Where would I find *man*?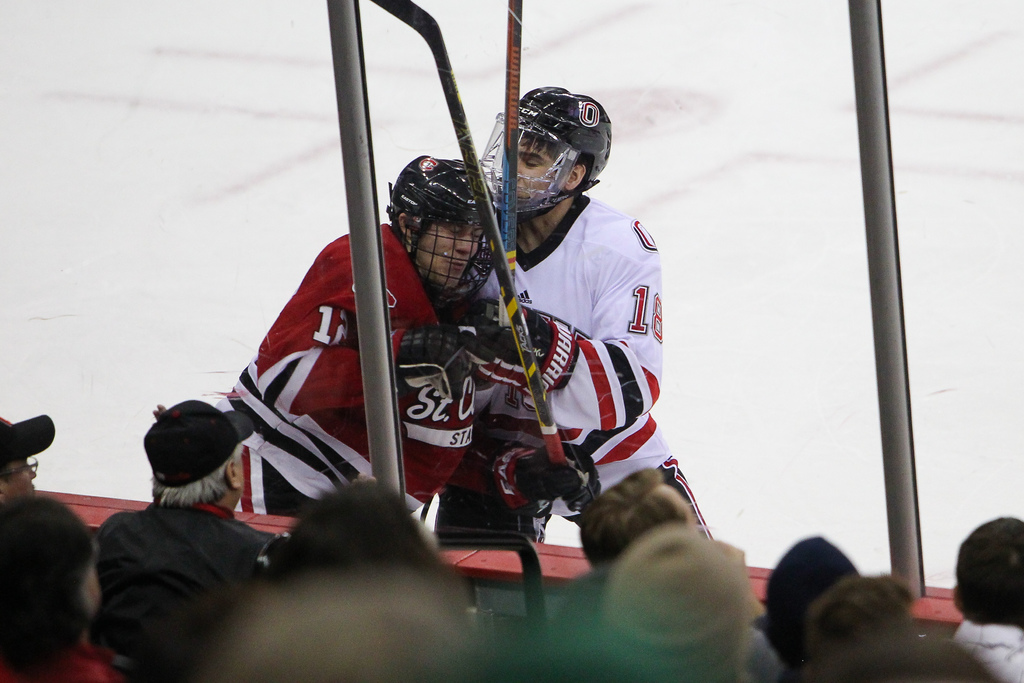
At <box>949,508,1023,682</box>.
